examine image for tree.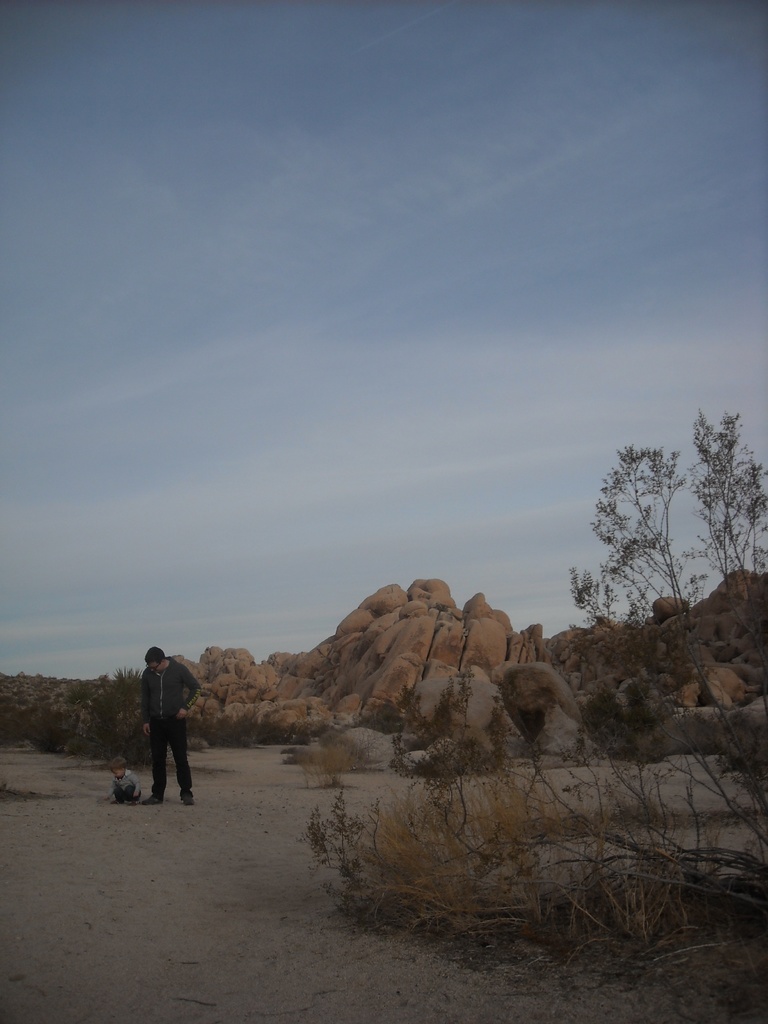
Examination result: 678, 409, 767, 714.
